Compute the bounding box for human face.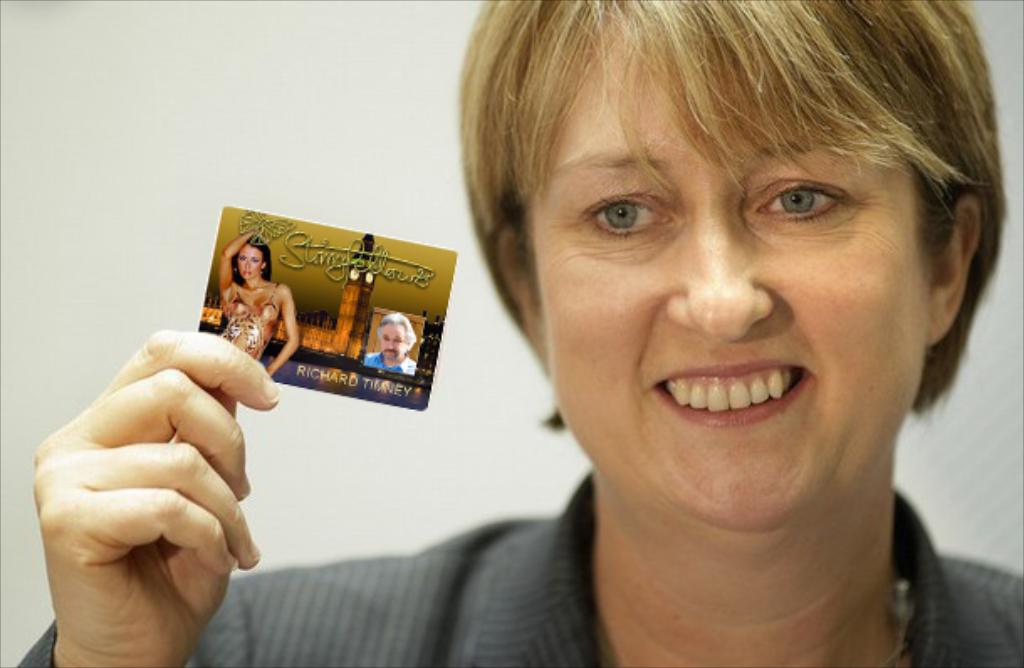
{"x1": 383, "y1": 322, "x2": 406, "y2": 357}.
